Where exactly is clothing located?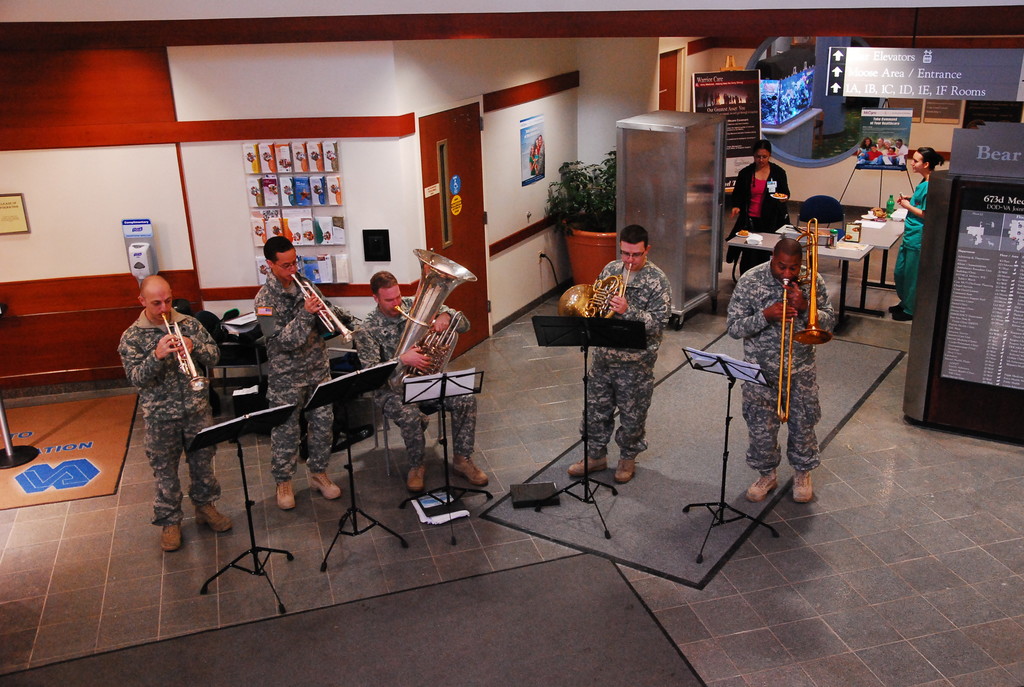
Its bounding box is left=584, top=258, right=662, bottom=478.
